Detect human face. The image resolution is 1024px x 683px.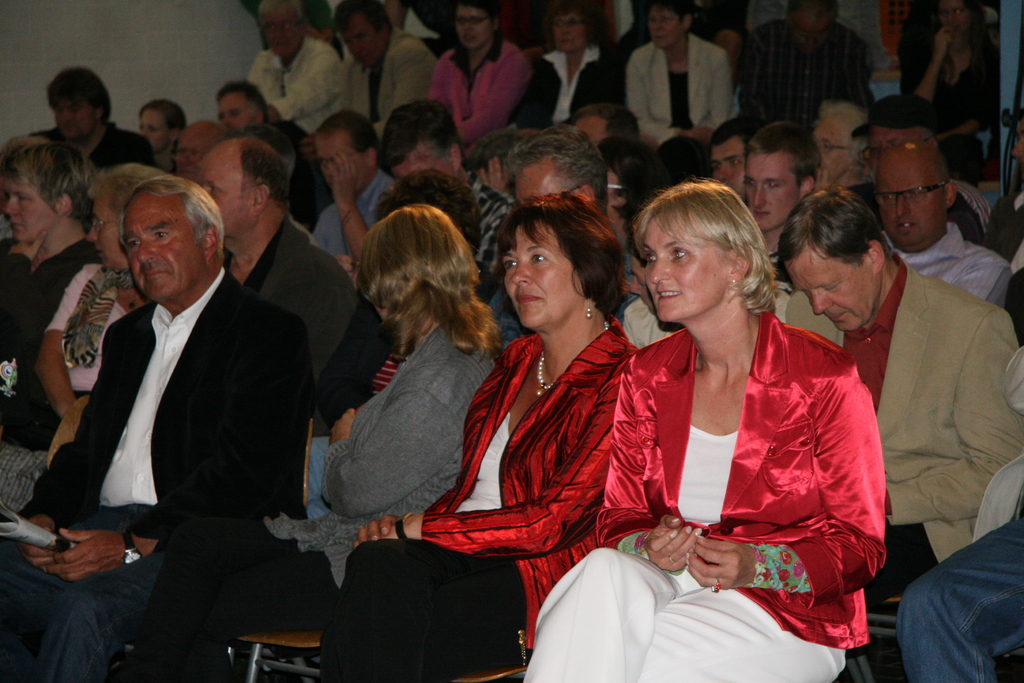
{"x1": 3, "y1": 167, "x2": 54, "y2": 242}.
